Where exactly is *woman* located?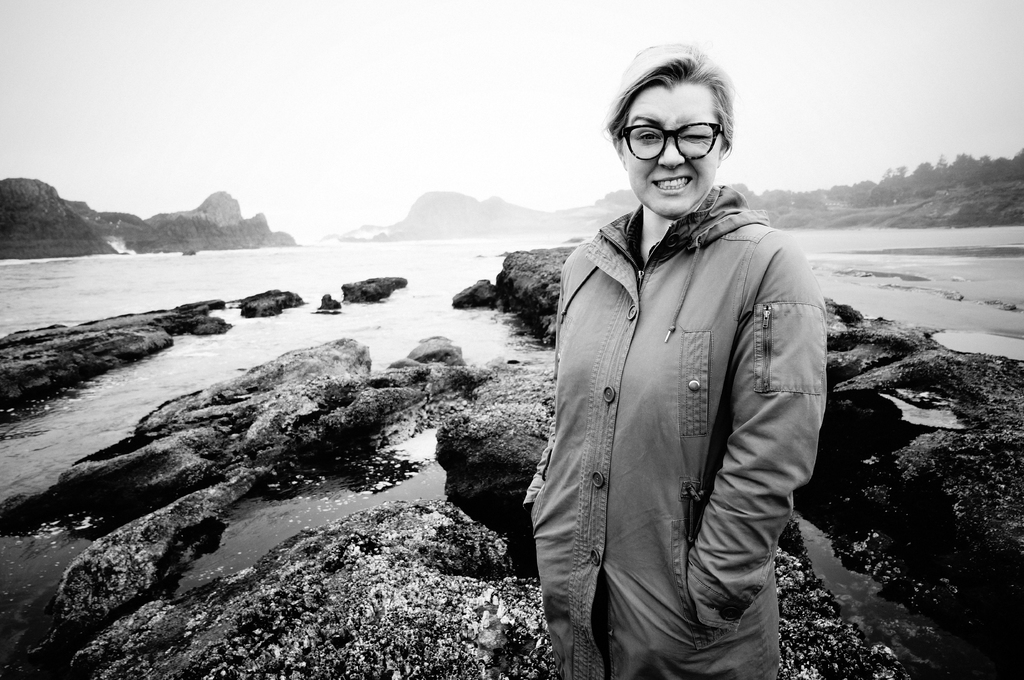
Its bounding box is bbox=(518, 43, 829, 679).
